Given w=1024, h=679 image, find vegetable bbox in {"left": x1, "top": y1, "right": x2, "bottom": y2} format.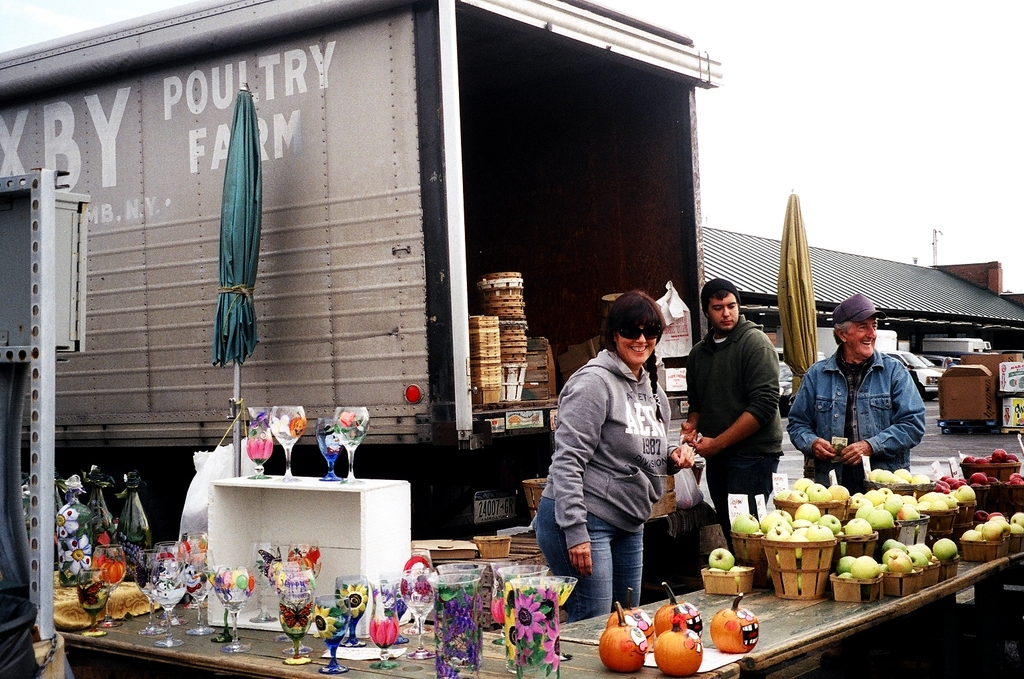
{"left": 654, "top": 581, "right": 702, "bottom": 640}.
